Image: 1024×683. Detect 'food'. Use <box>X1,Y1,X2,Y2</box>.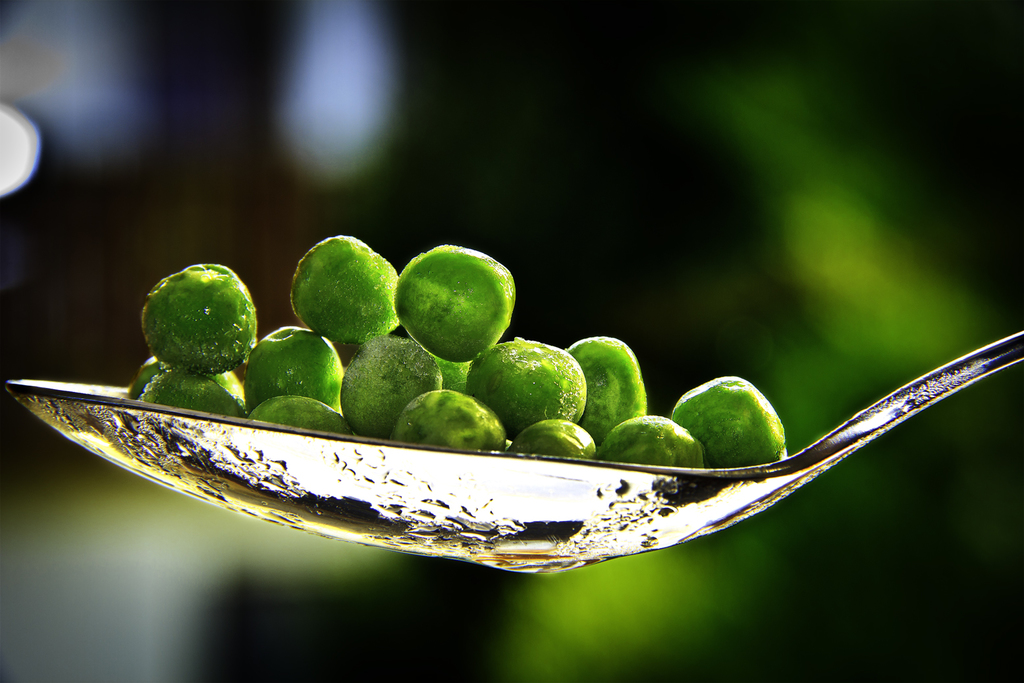
<box>248,395,355,441</box>.
